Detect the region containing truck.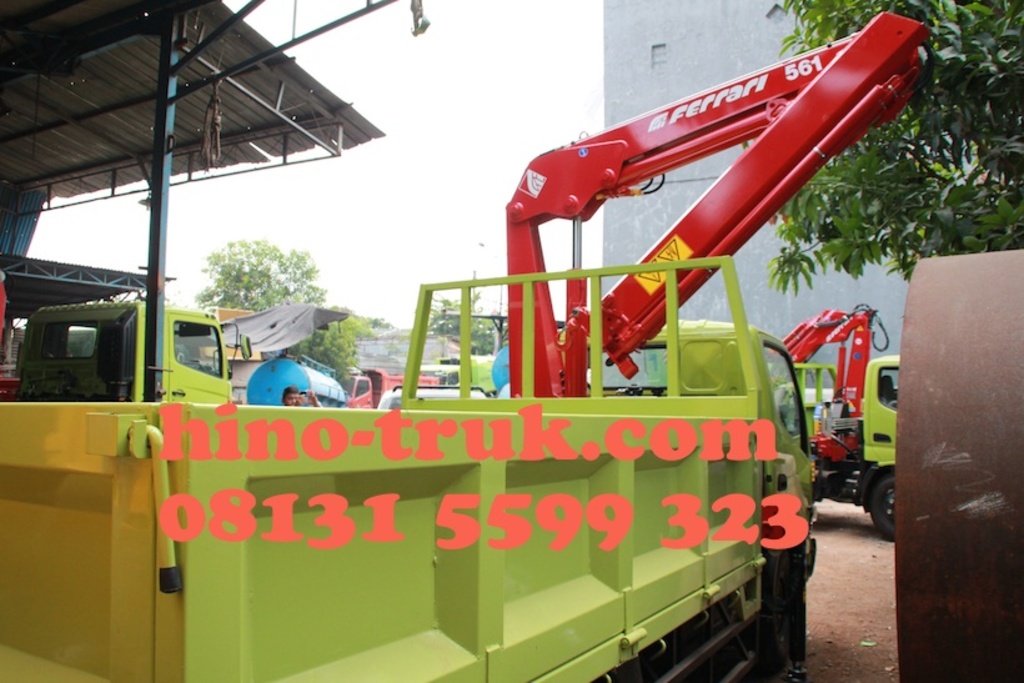
2, 7, 938, 682.
